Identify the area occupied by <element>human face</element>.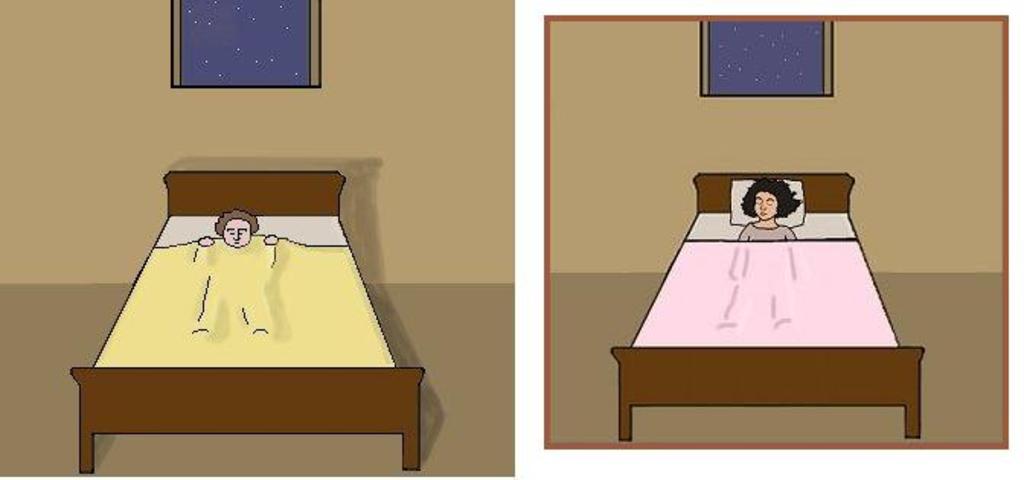
Area: left=754, top=192, right=776, bottom=221.
